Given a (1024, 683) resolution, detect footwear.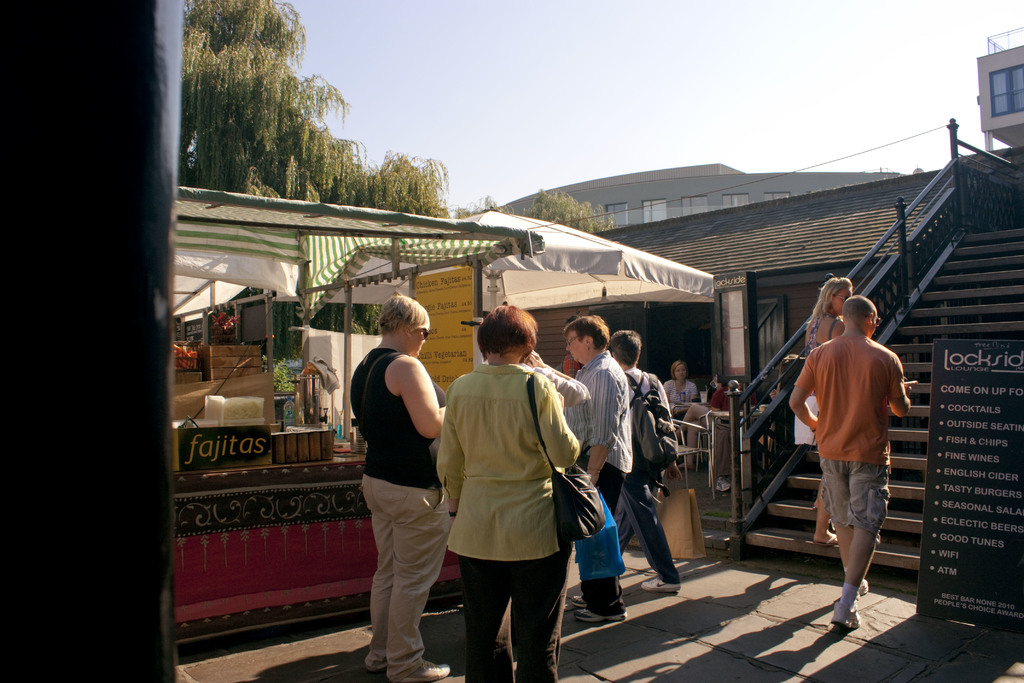
Rect(858, 577, 868, 596).
